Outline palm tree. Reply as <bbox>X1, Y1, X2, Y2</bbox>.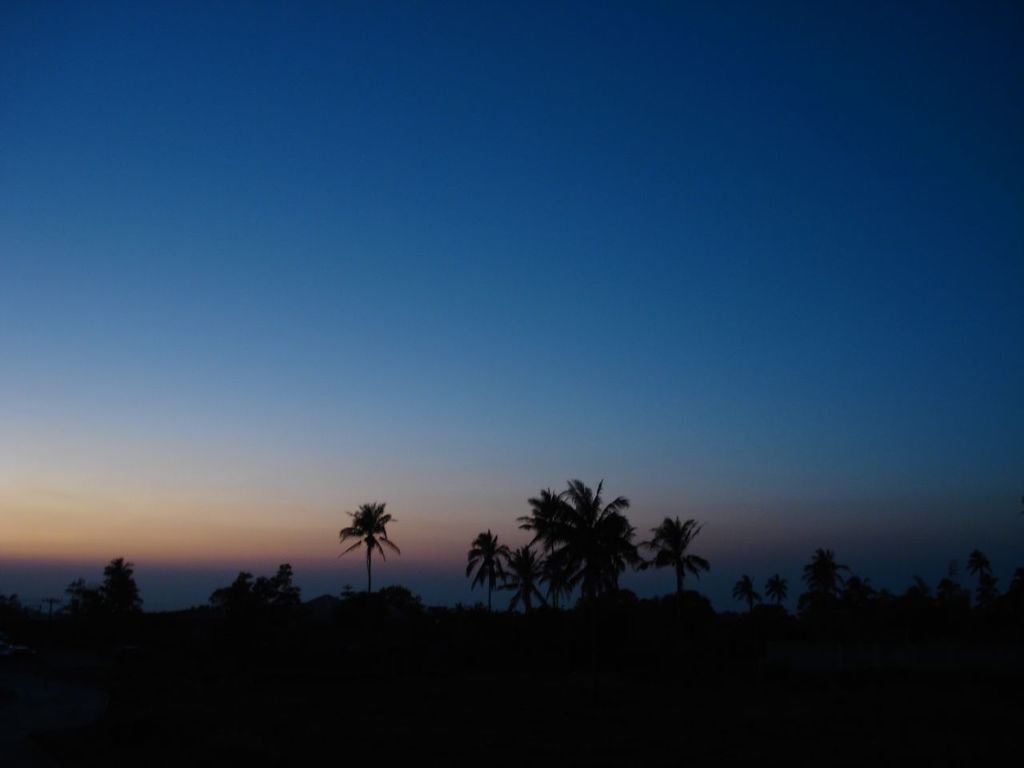
<bbox>808, 534, 840, 646</bbox>.
